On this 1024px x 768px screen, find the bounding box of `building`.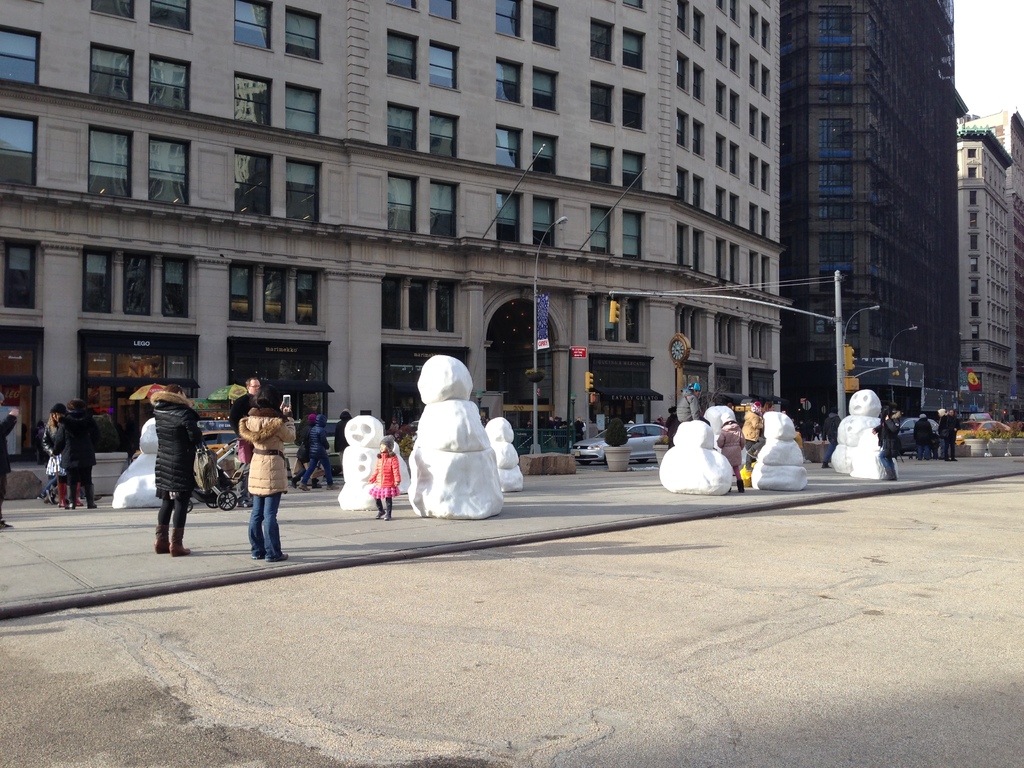
Bounding box: 0/0/783/460.
